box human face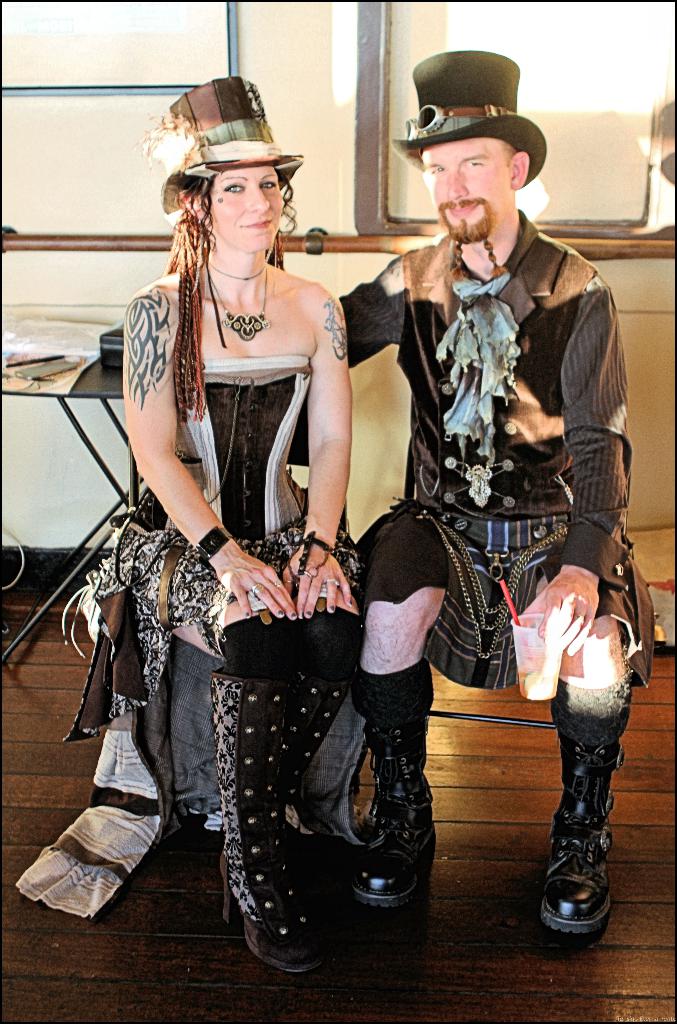
bbox=[205, 167, 281, 253]
